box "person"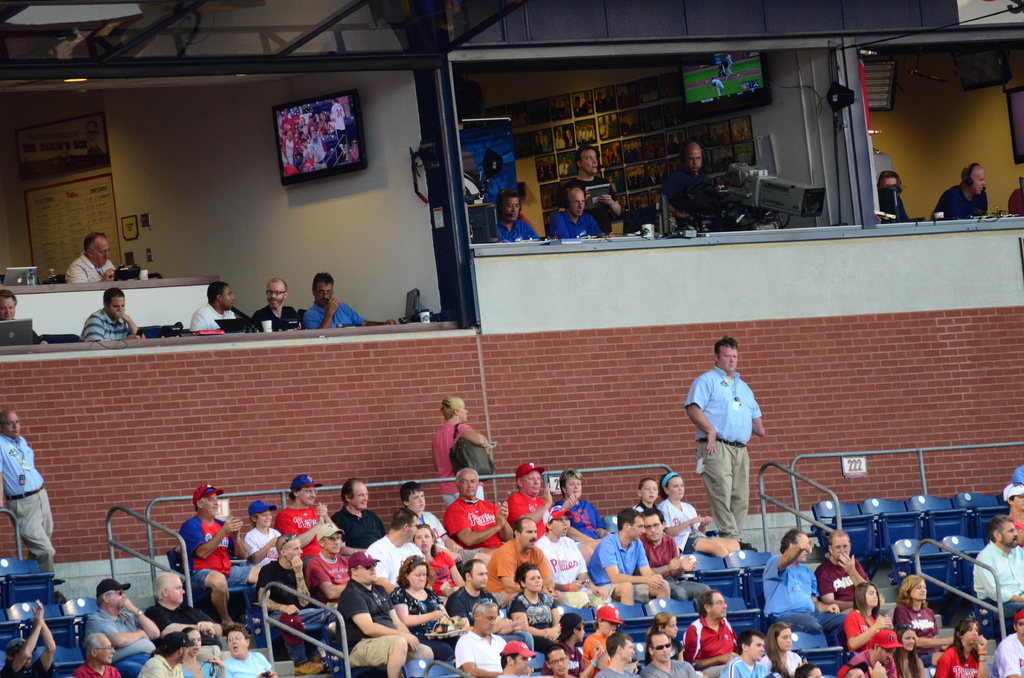
543,643,586,677
